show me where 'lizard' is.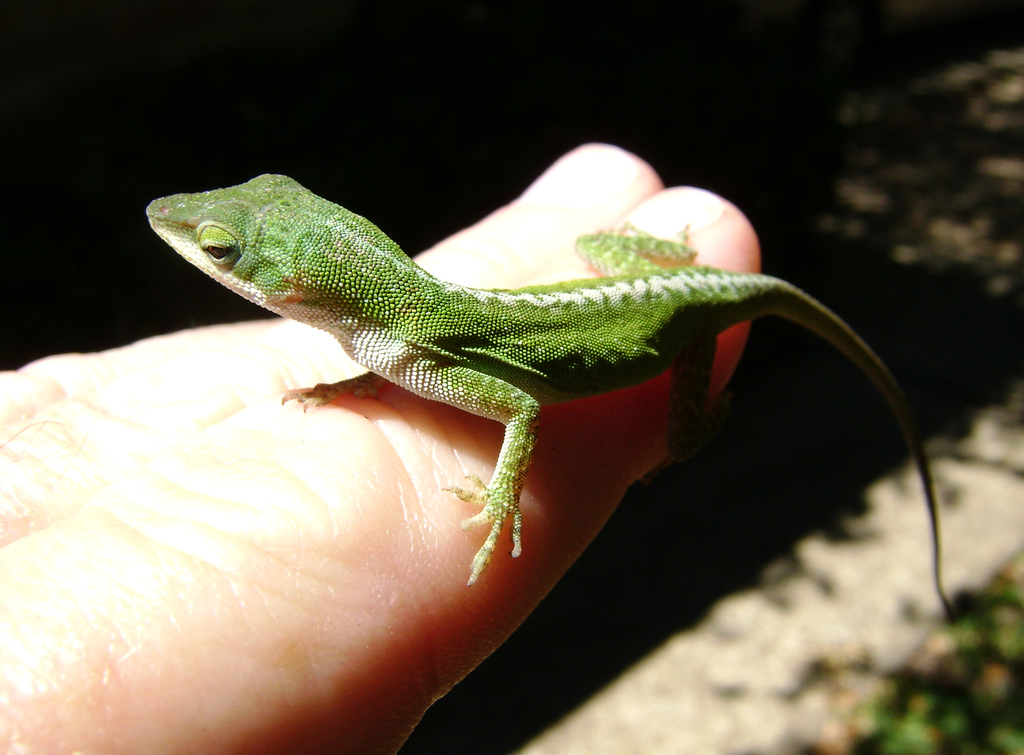
'lizard' is at (left=145, top=210, right=953, bottom=613).
